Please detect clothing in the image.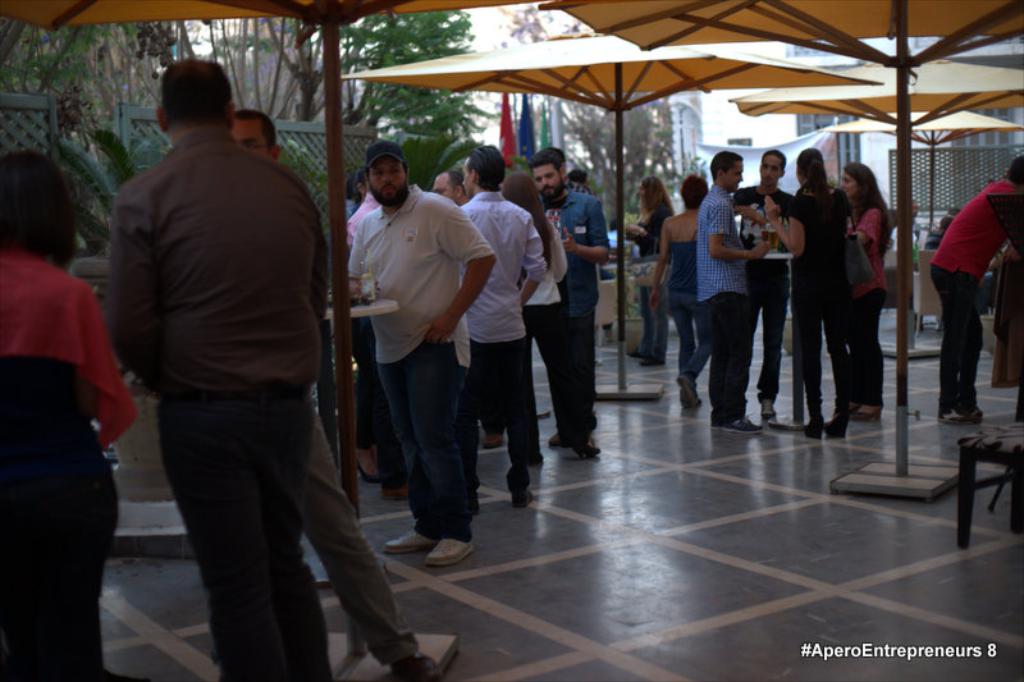
box=[660, 283, 704, 389].
